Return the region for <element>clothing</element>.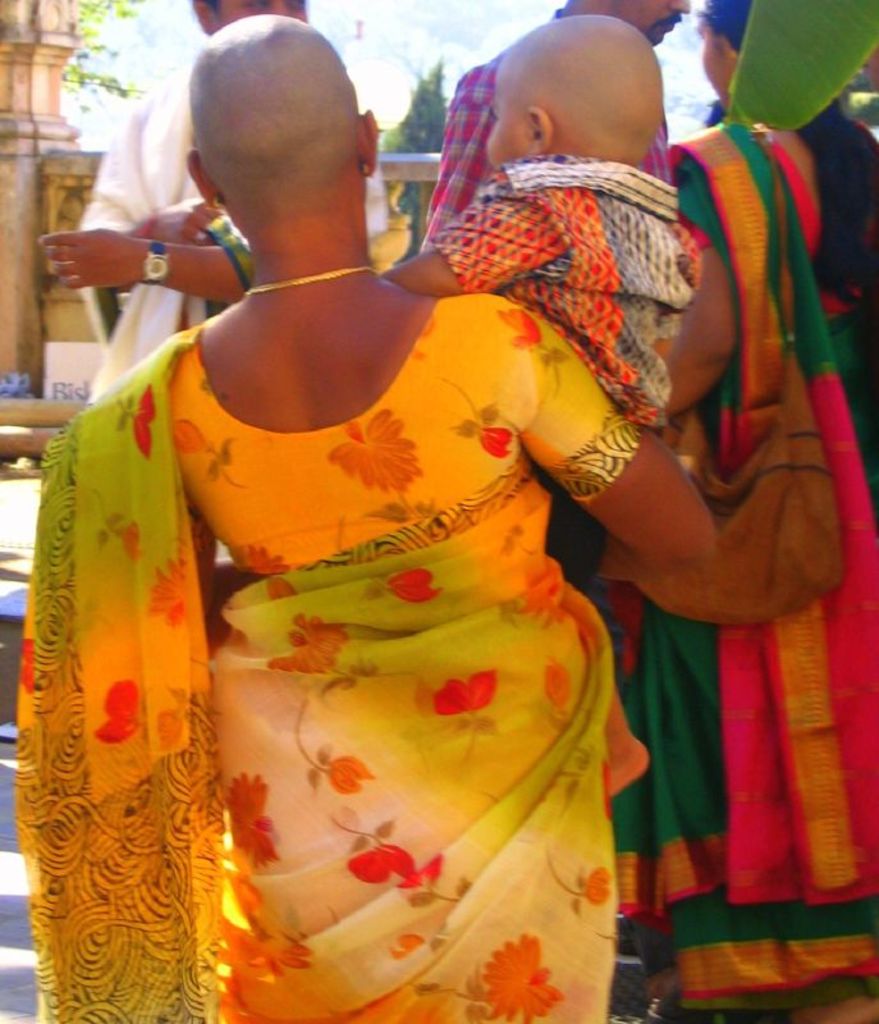
detection(17, 284, 646, 1023).
